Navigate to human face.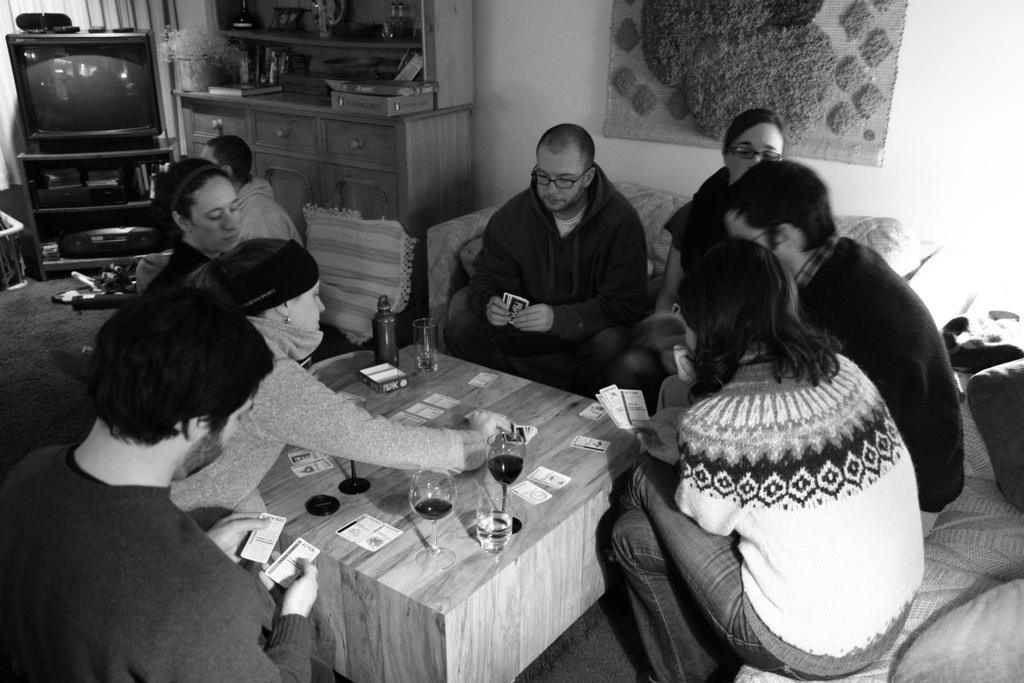
Navigation target: x1=202, y1=143, x2=219, y2=163.
